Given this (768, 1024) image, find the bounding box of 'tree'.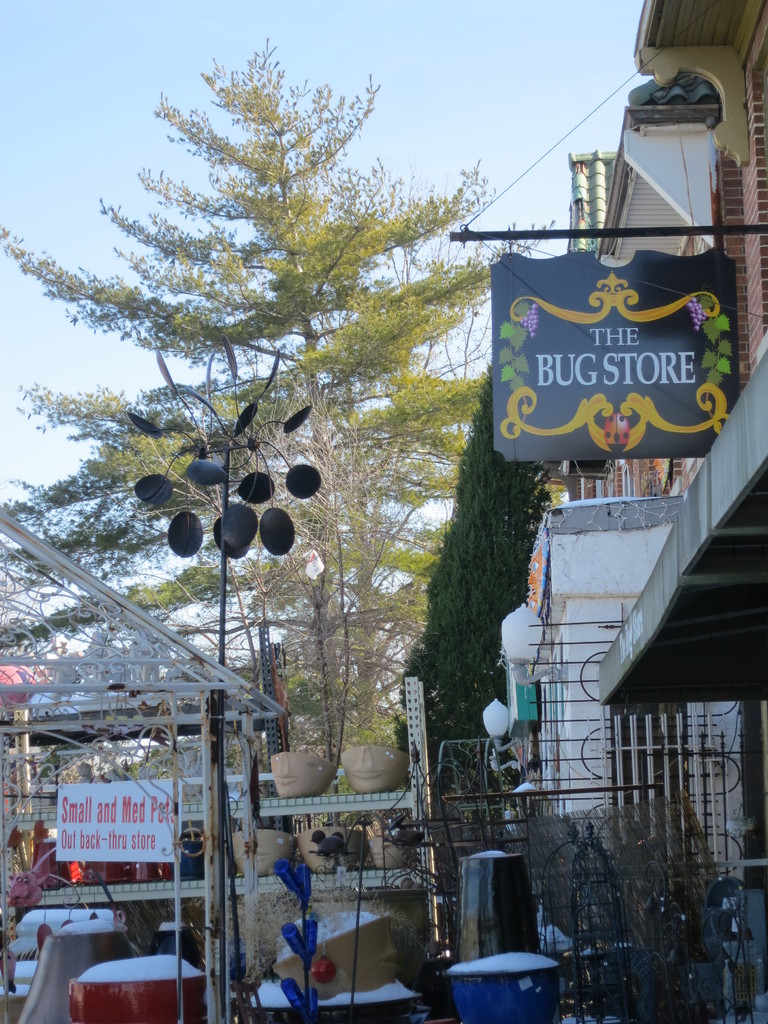
x1=0 y1=34 x2=544 y2=777.
